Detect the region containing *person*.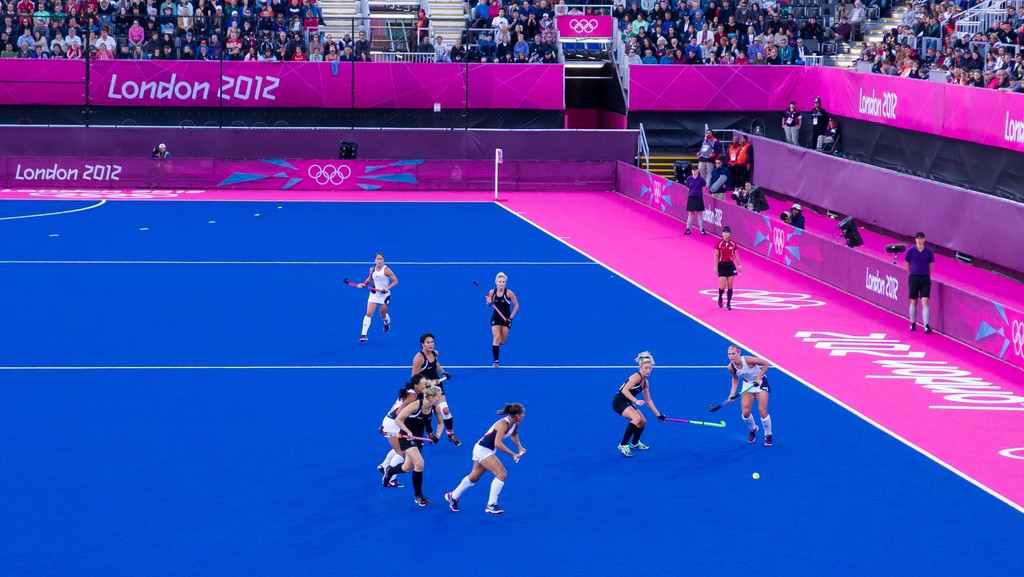
rect(781, 99, 802, 143).
